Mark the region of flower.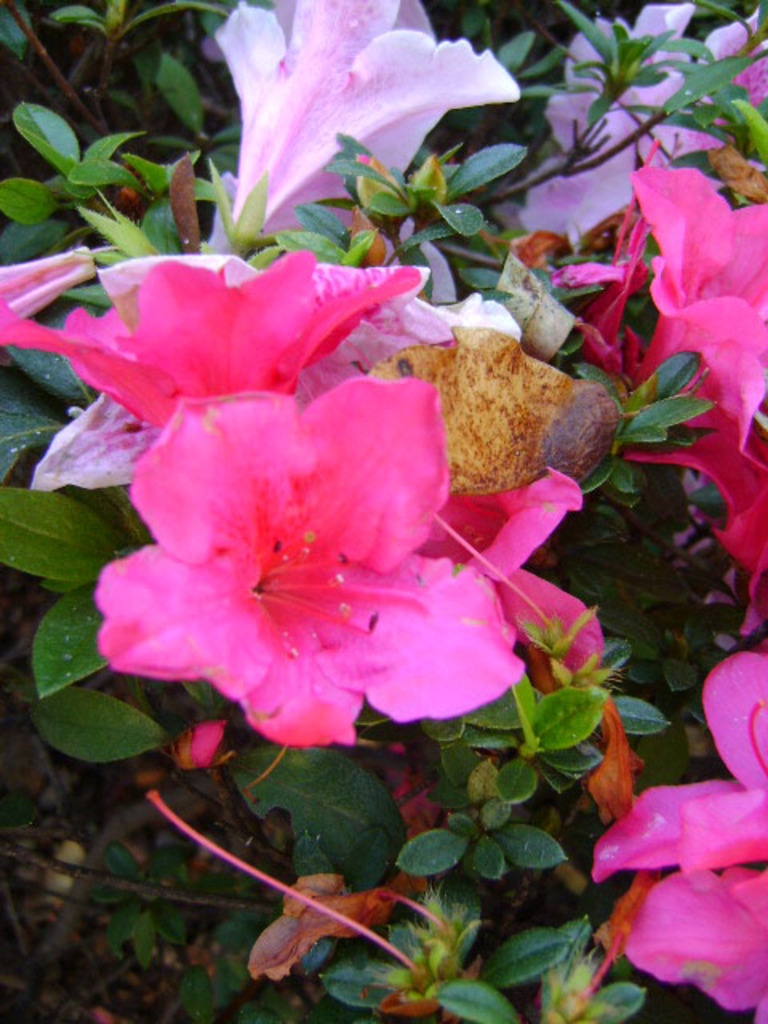
Region: <bbox>173, 720, 243, 790</bbox>.
